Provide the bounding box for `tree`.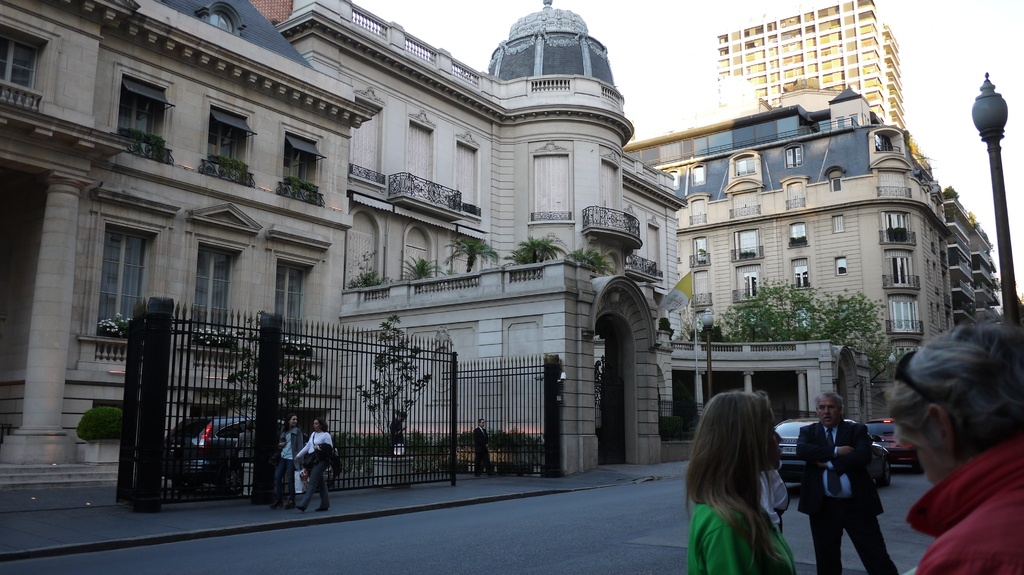
select_region(504, 236, 564, 265).
